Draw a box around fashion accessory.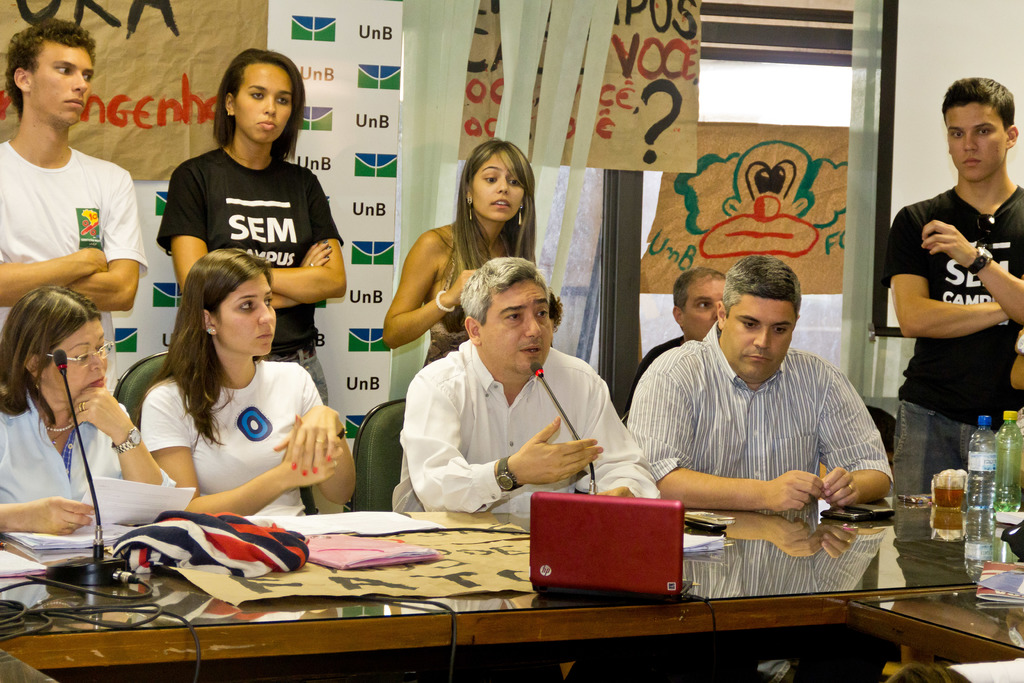
(436,289,458,315).
